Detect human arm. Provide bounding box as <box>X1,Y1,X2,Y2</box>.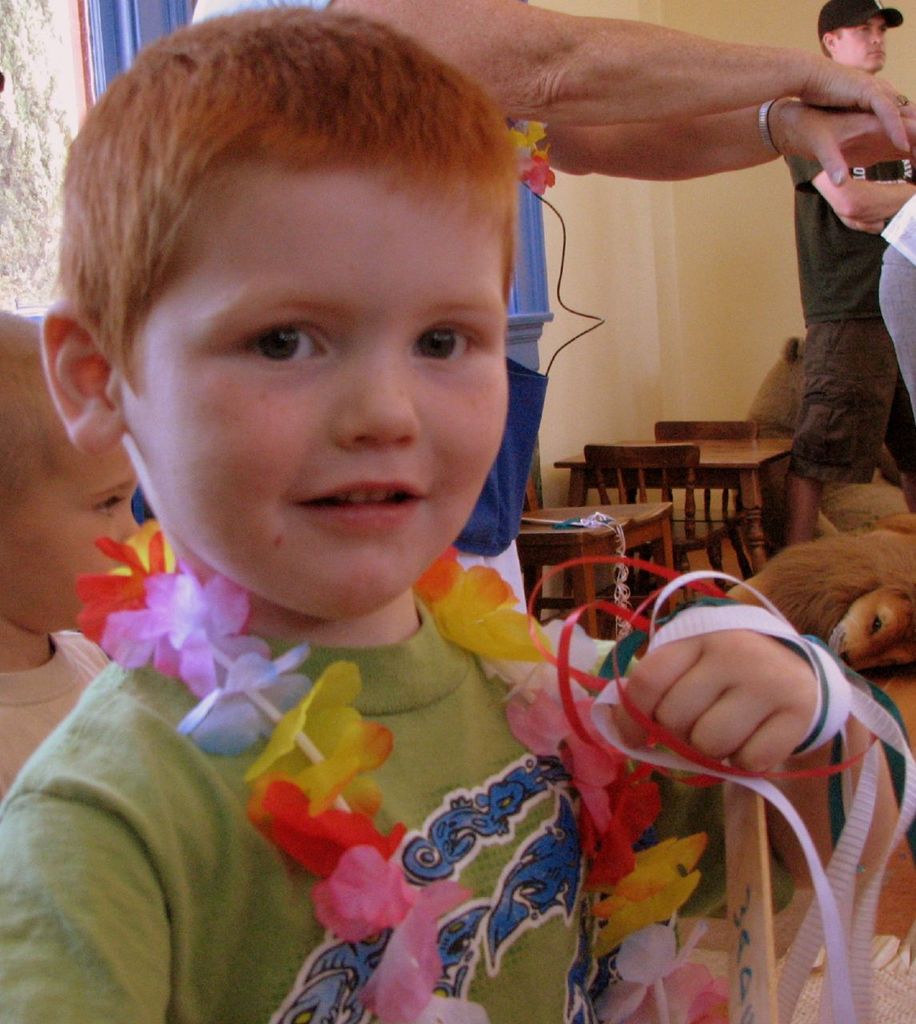
<box>813,170,915,266</box>.
